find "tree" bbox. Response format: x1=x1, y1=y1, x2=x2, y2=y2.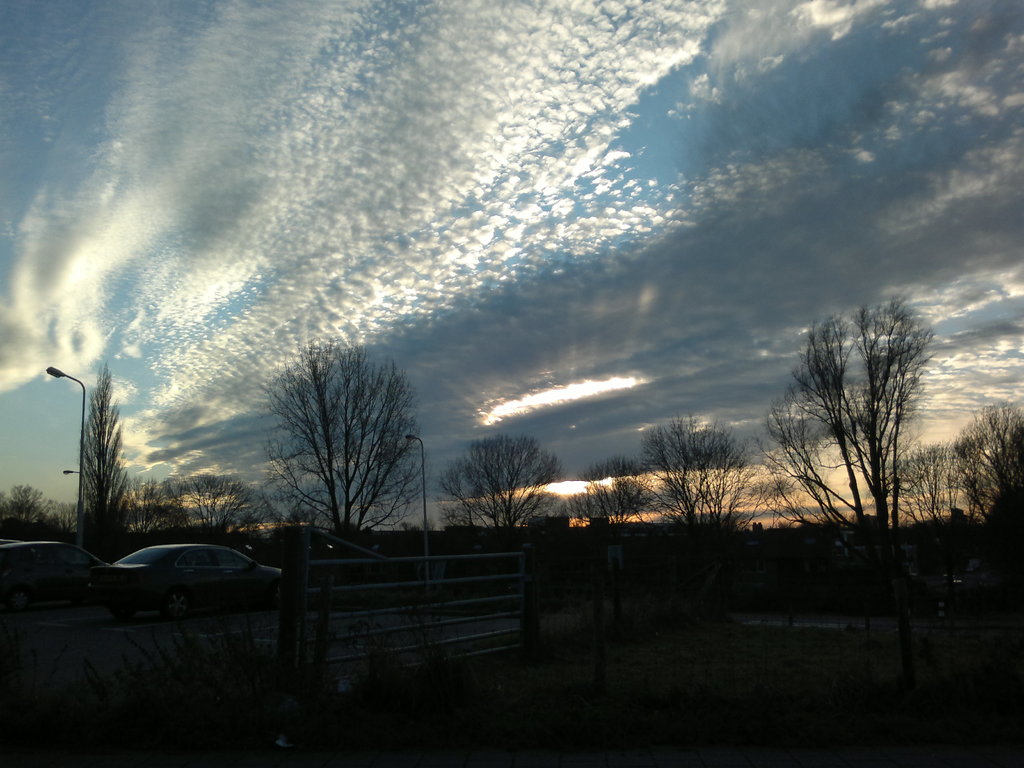
x1=73, y1=363, x2=140, y2=564.
